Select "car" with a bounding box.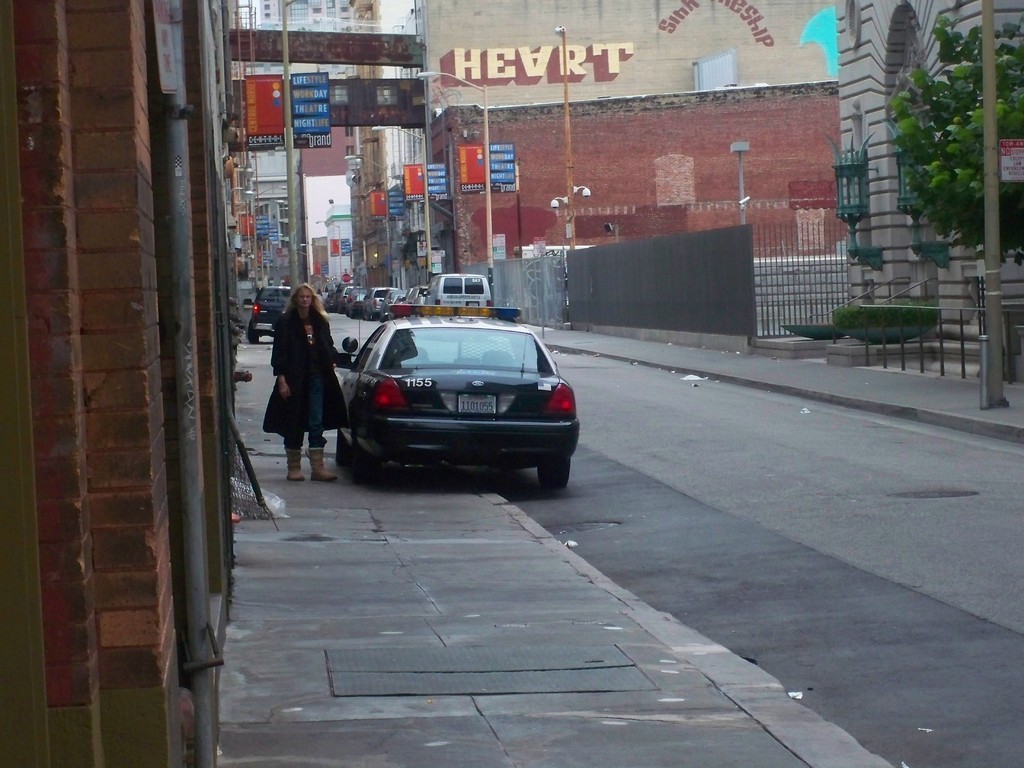
328,266,489,312.
